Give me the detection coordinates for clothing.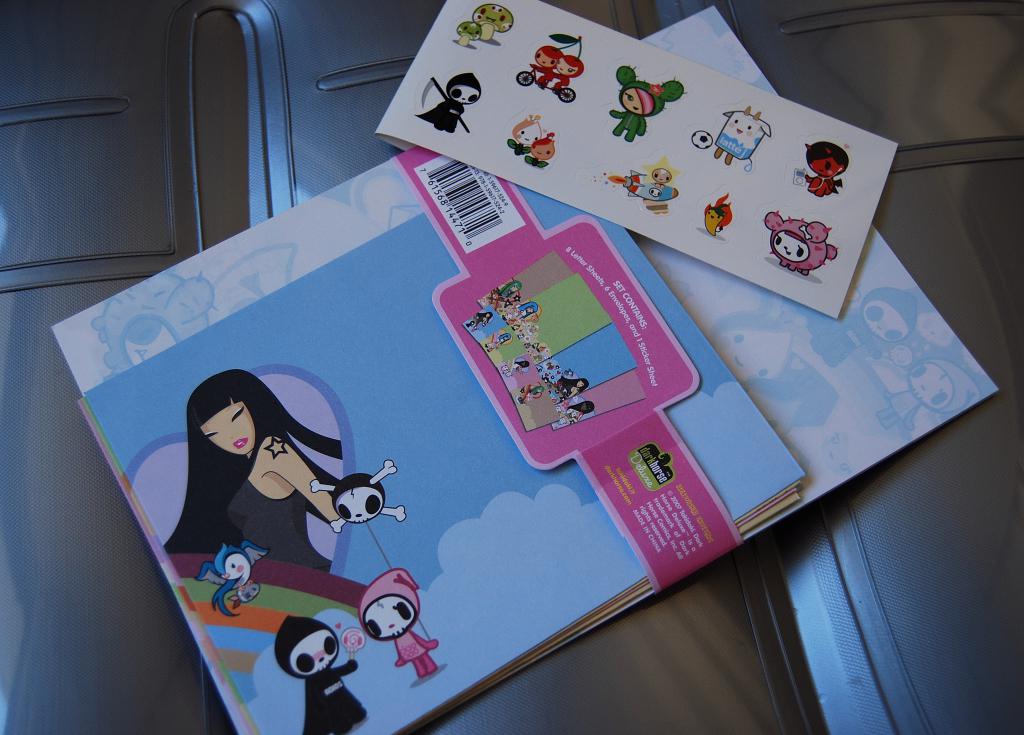
crop(398, 630, 443, 674).
